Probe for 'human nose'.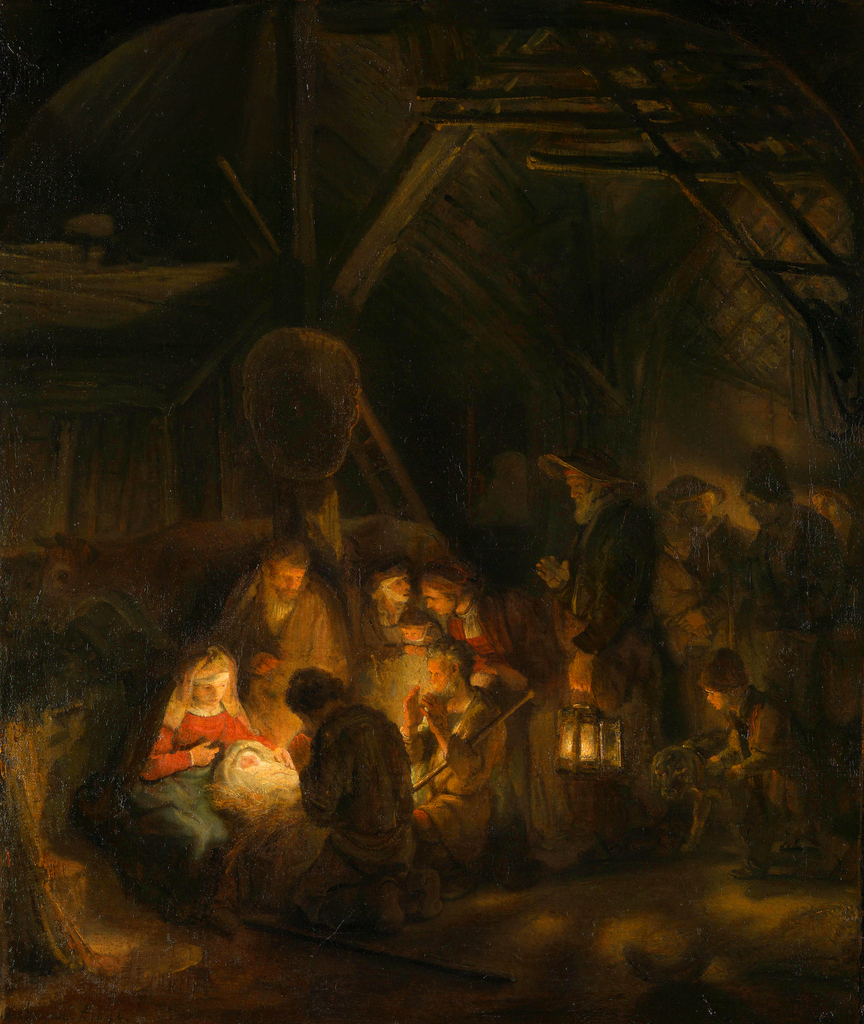
Probe result: (212, 686, 220, 698).
